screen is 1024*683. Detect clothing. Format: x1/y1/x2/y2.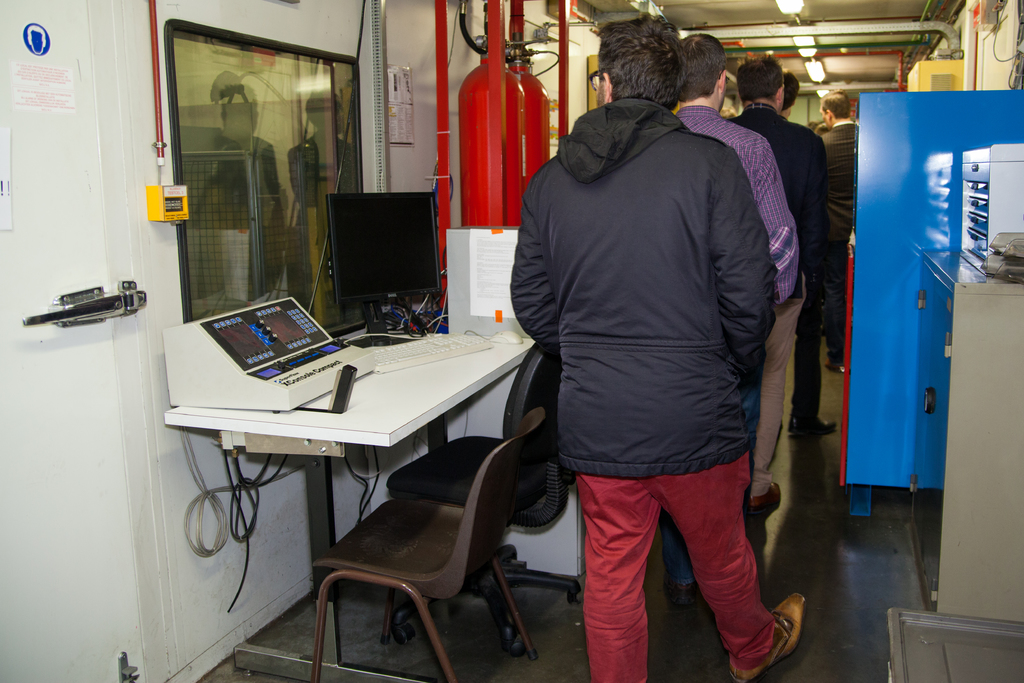
814/119/860/349.
